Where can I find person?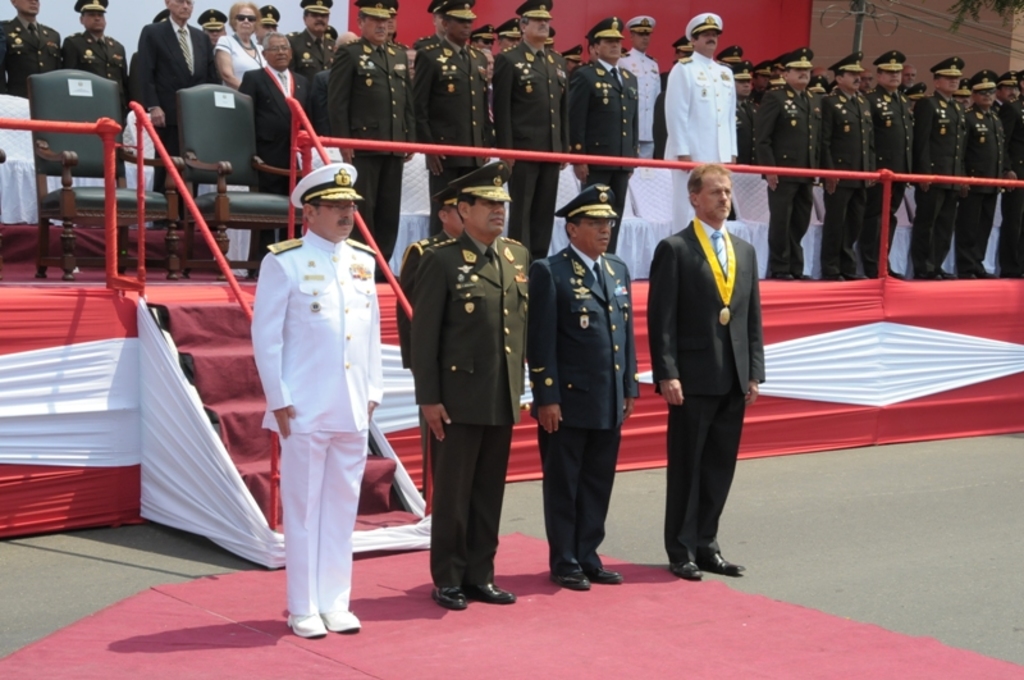
You can find it at 756 58 771 91.
